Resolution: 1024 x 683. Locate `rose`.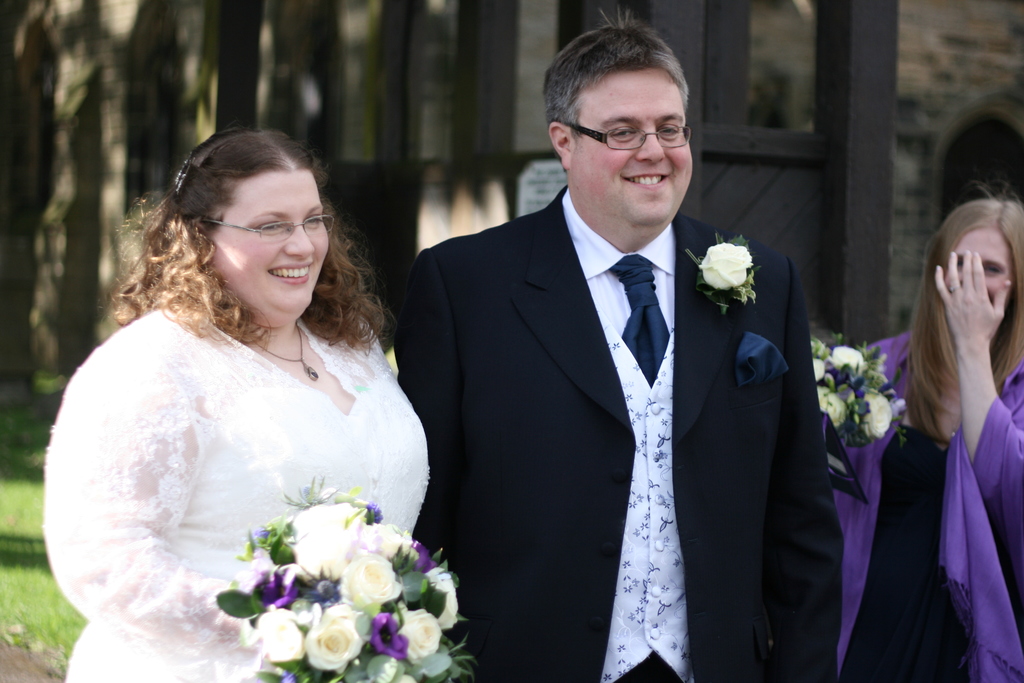
left=812, top=345, right=895, bottom=440.
